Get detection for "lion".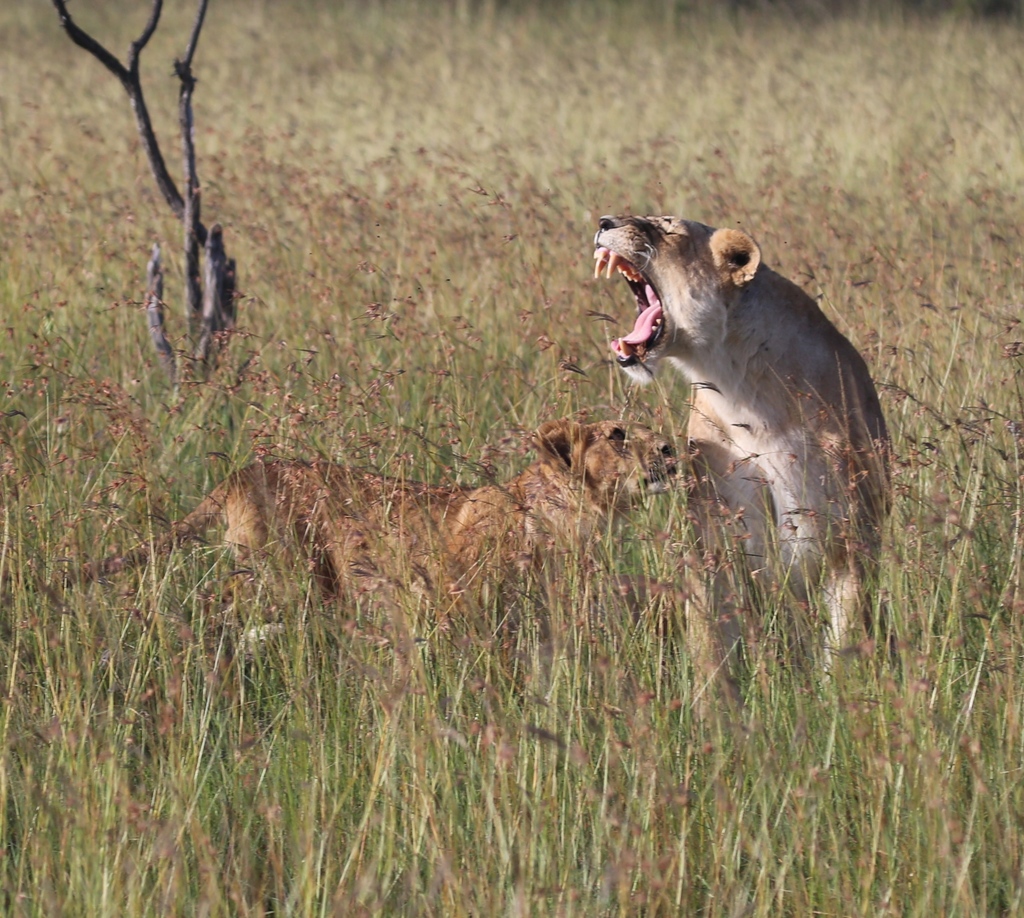
Detection: BBox(8, 414, 684, 633).
